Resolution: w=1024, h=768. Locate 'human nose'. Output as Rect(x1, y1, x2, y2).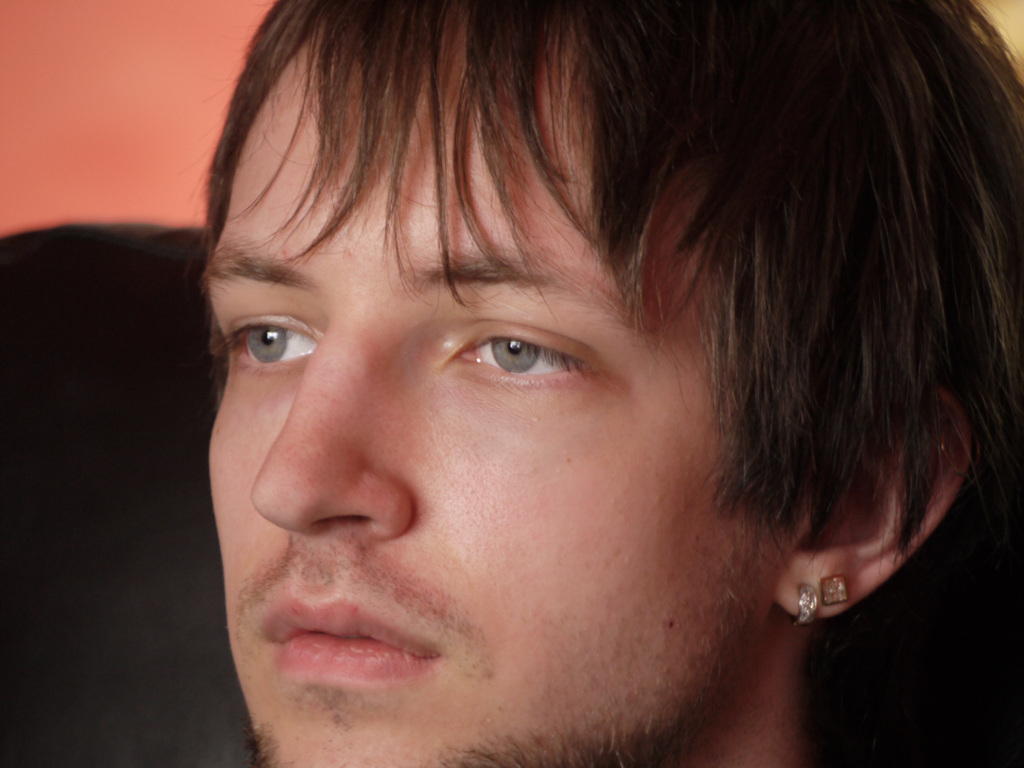
Rect(248, 321, 417, 540).
